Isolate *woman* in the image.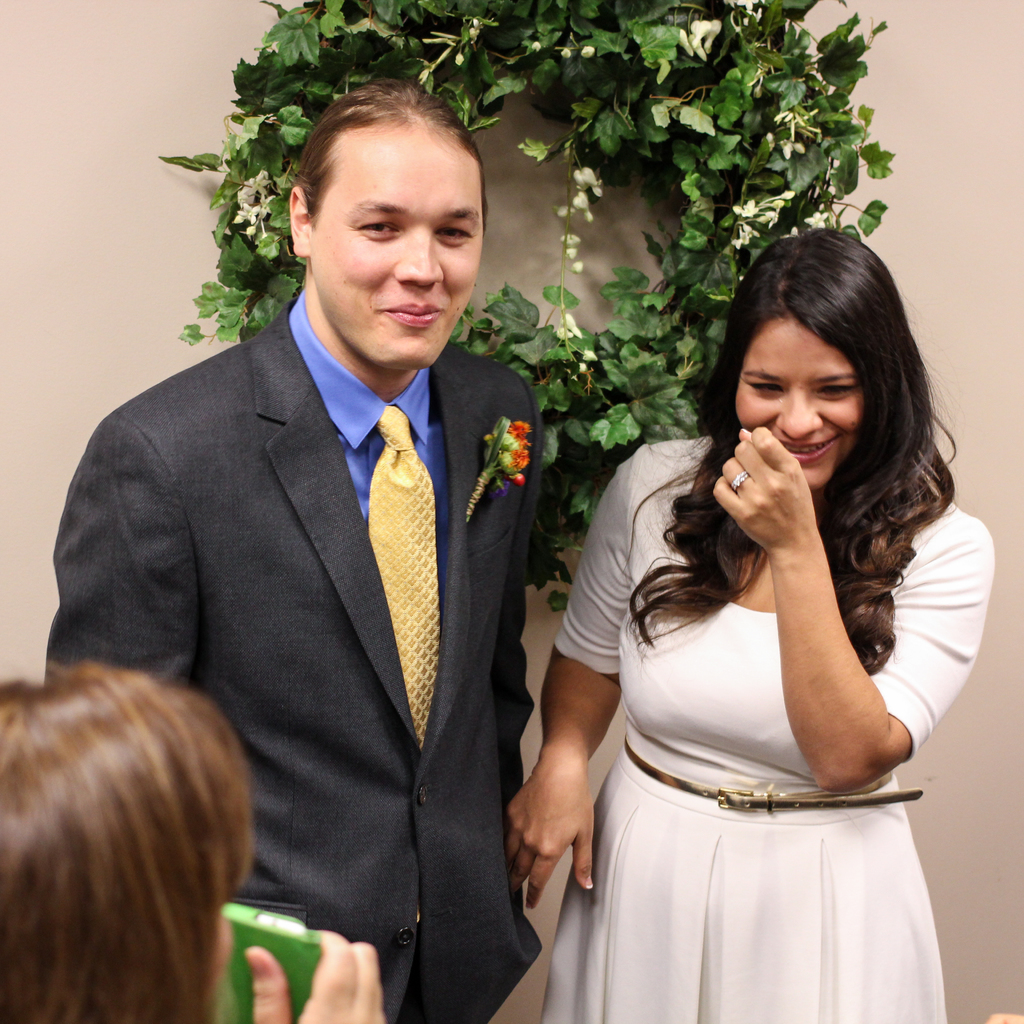
Isolated region: 536, 233, 1001, 1014.
